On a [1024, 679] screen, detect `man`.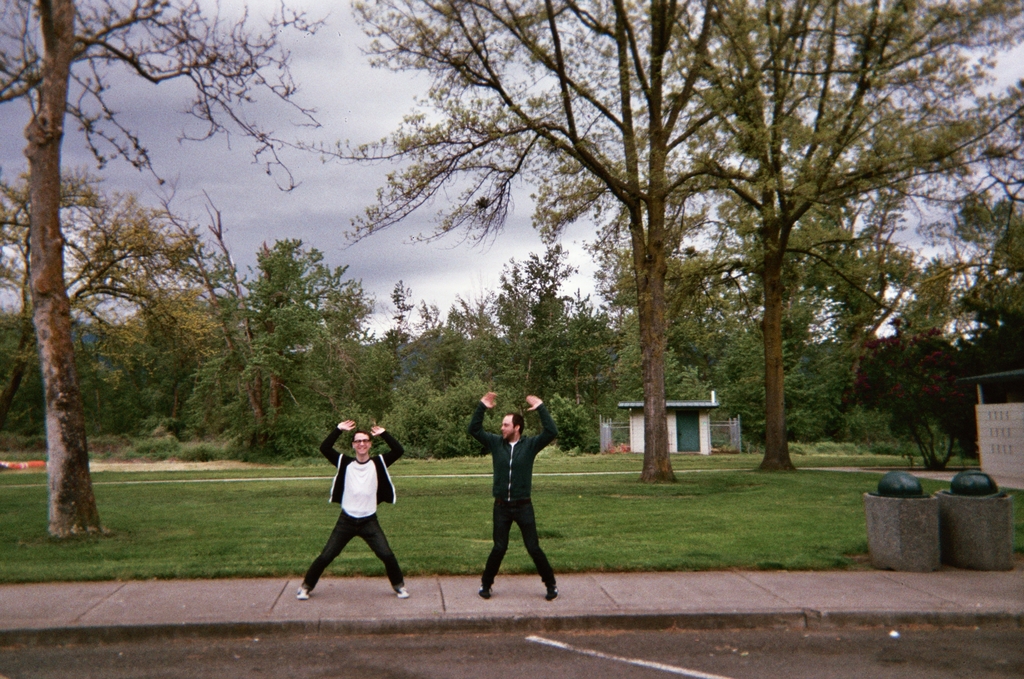
detection(462, 384, 563, 604).
